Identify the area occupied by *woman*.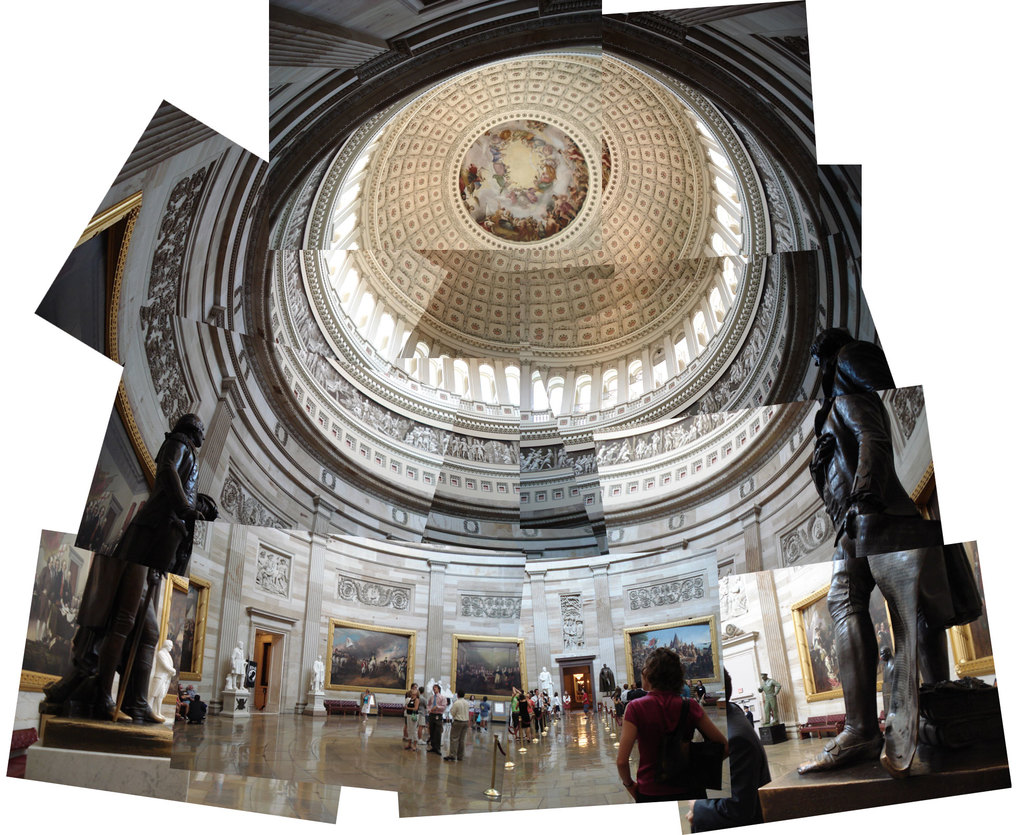
Area: 552/688/563/718.
